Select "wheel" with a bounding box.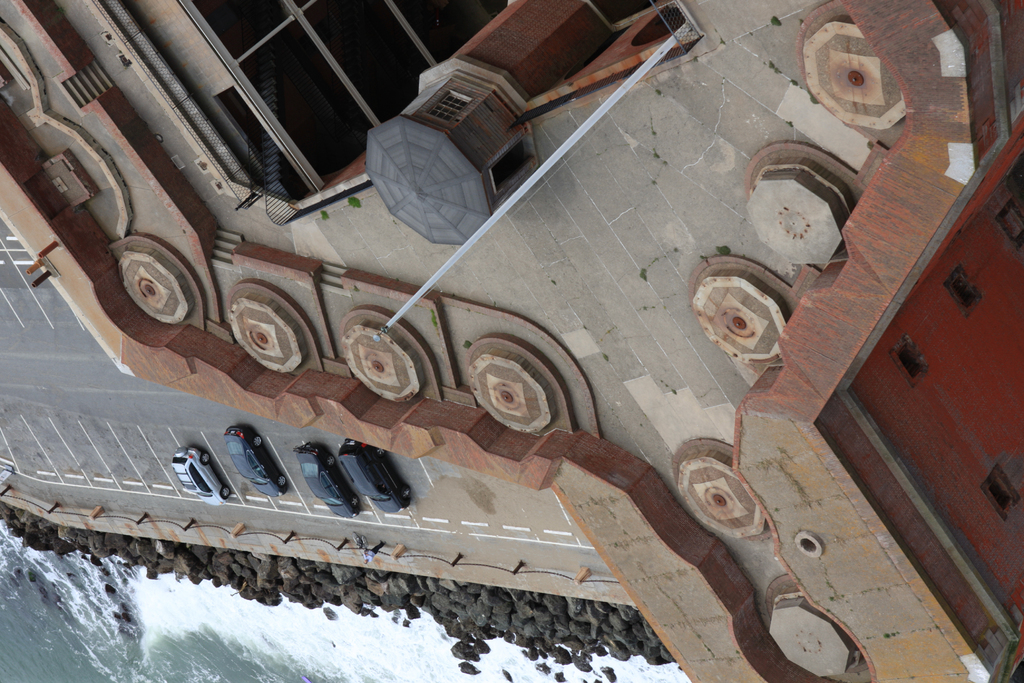
[left=250, top=436, right=263, bottom=446].
